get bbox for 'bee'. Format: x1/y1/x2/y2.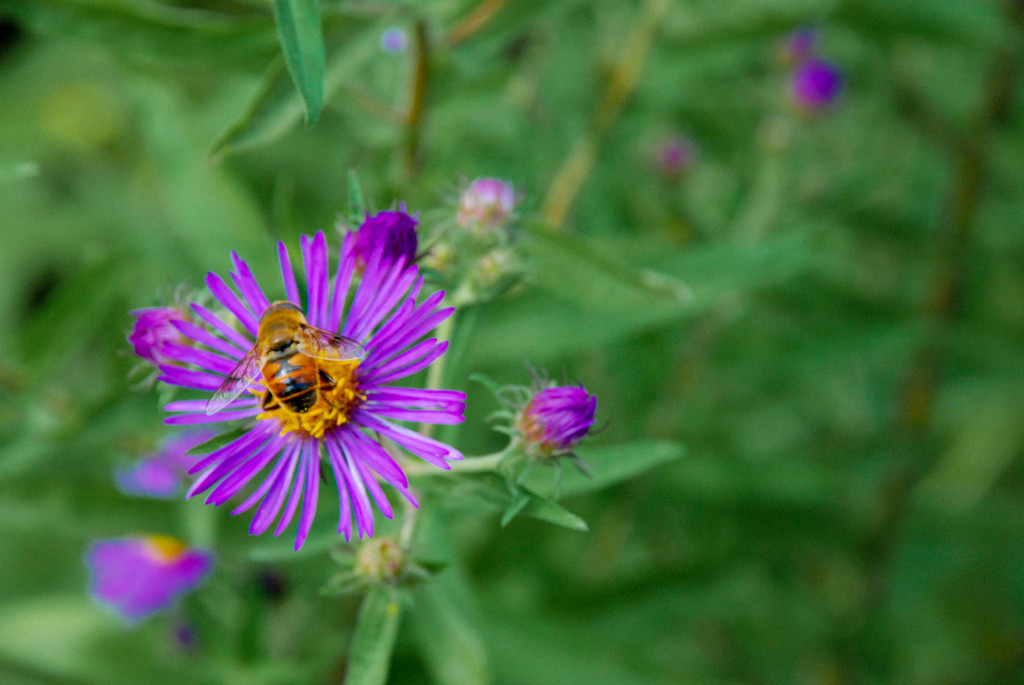
205/299/368/419.
